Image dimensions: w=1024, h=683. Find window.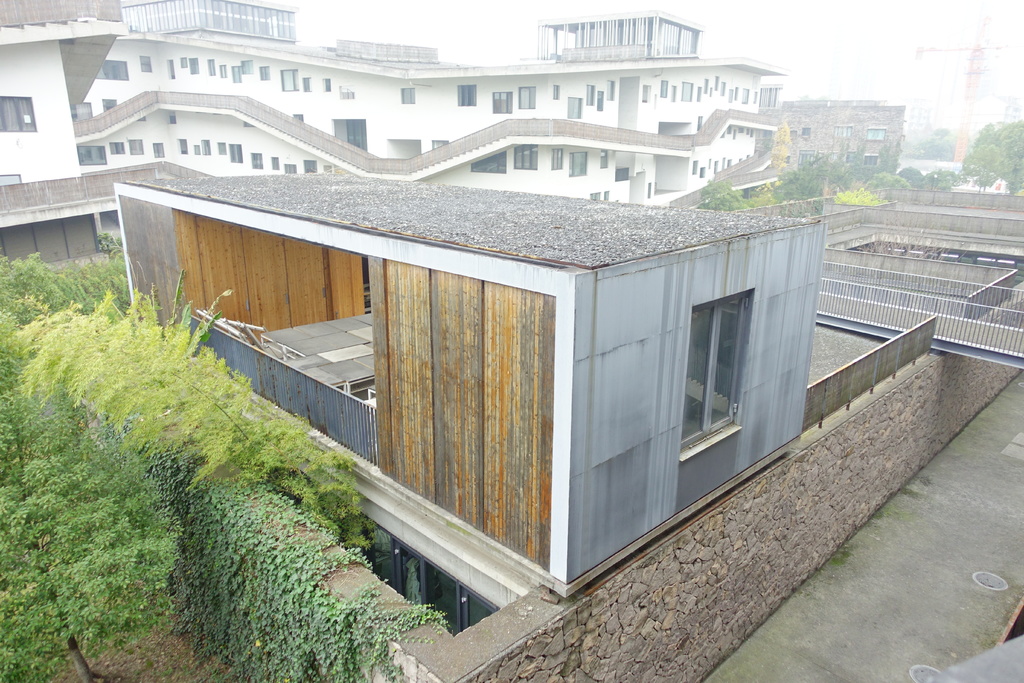
{"left": 555, "top": 85, "right": 560, "bottom": 97}.
